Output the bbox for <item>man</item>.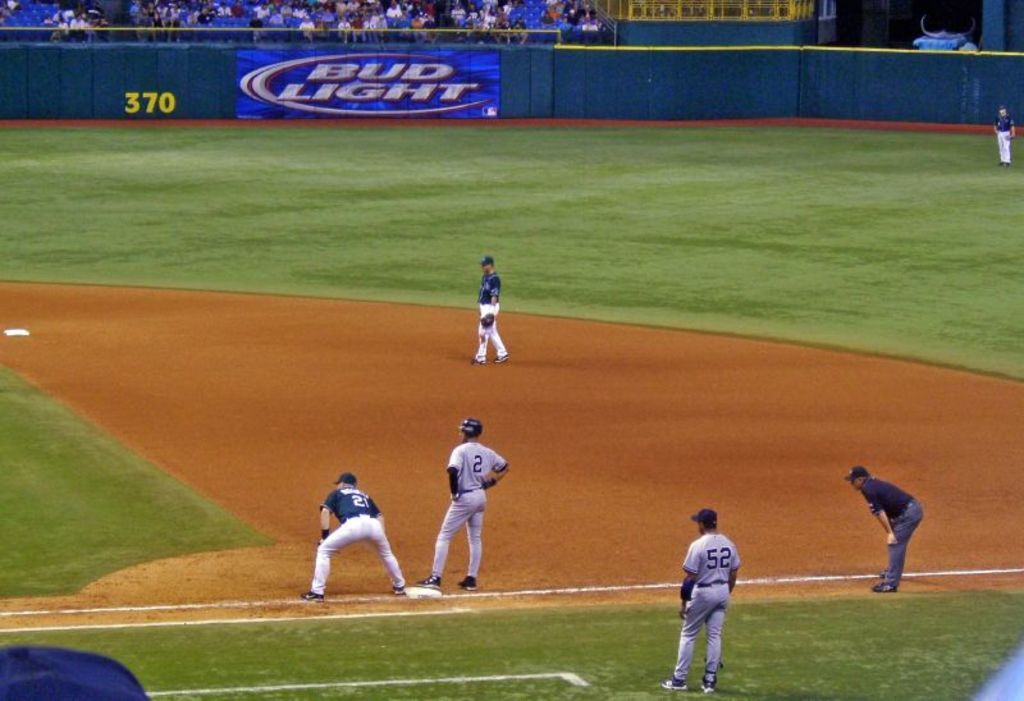
locate(471, 253, 506, 361).
